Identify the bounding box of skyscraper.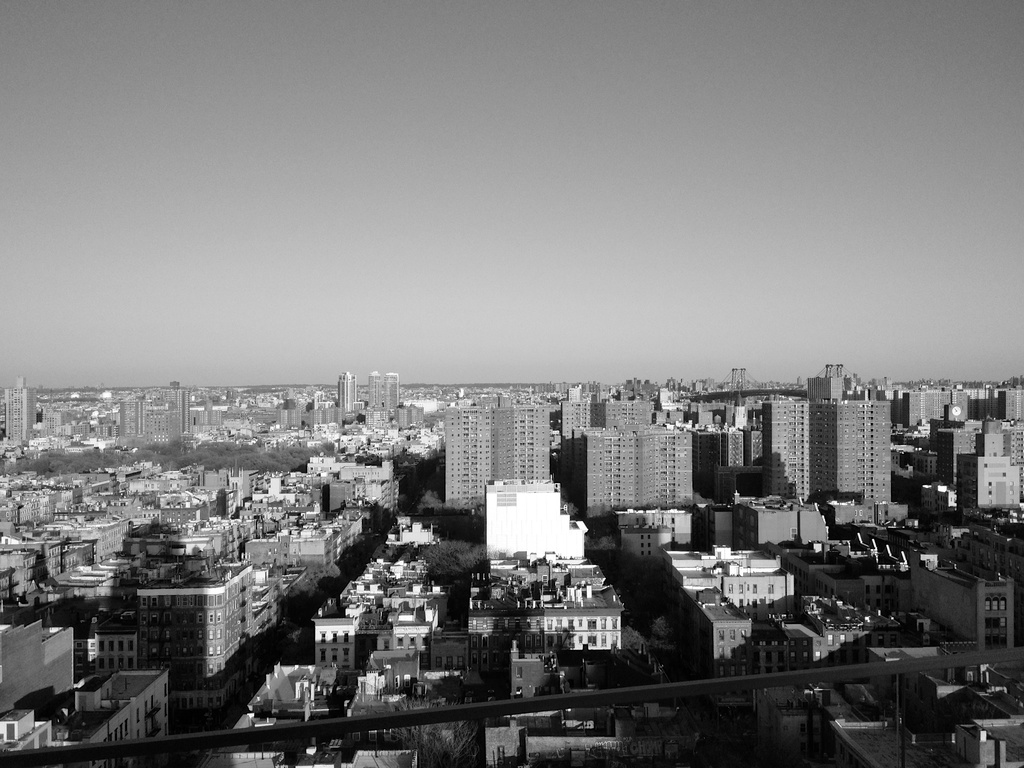
detection(561, 398, 596, 502).
